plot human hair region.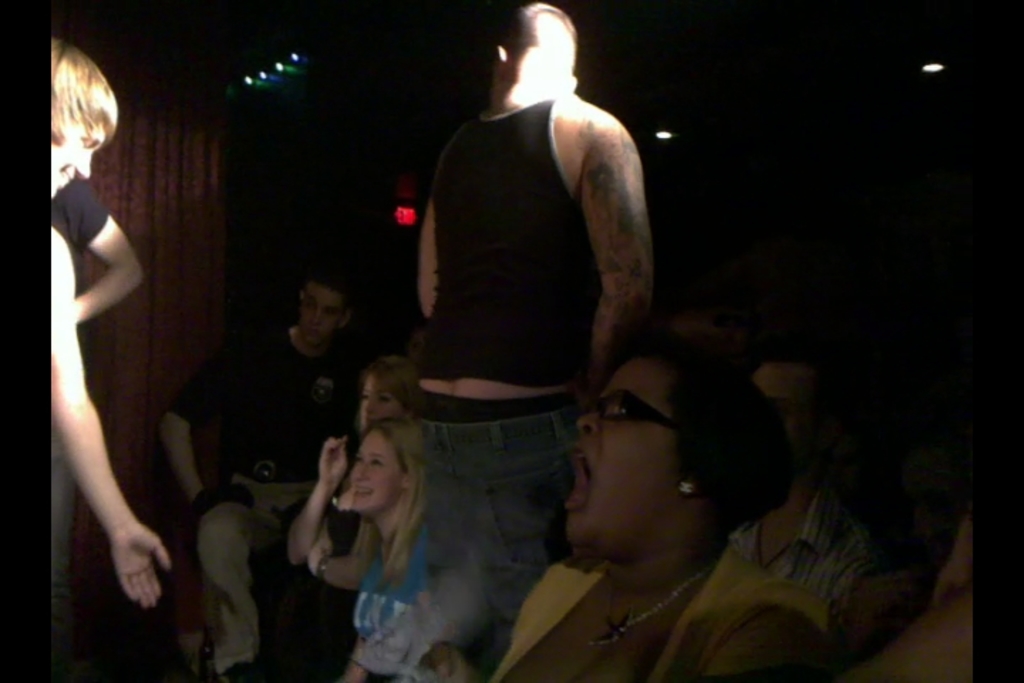
Plotted at <bbox>604, 359, 798, 512</bbox>.
